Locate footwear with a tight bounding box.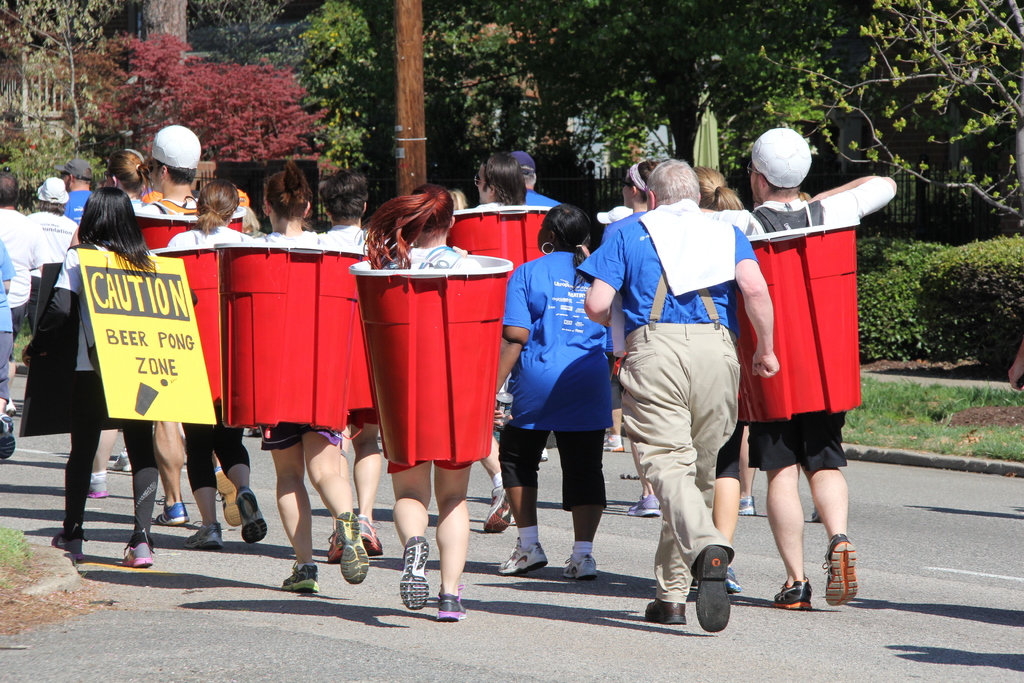
crop(52, 529, 86, 567).
